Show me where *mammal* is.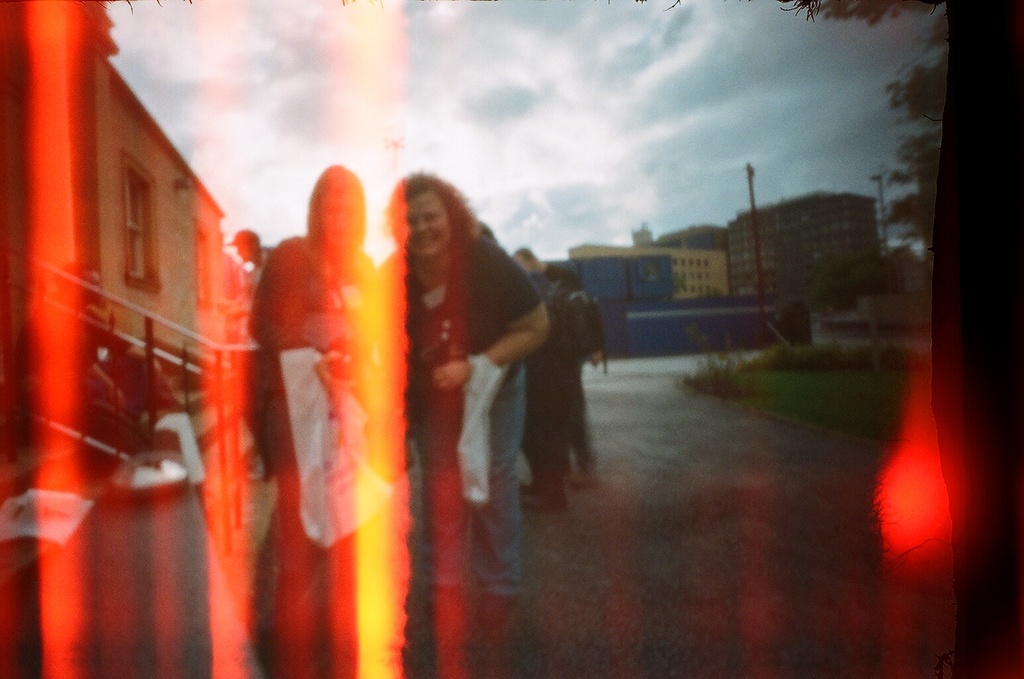
*mammal* is at x1=118, y1=341, x2=208, y2=493.
